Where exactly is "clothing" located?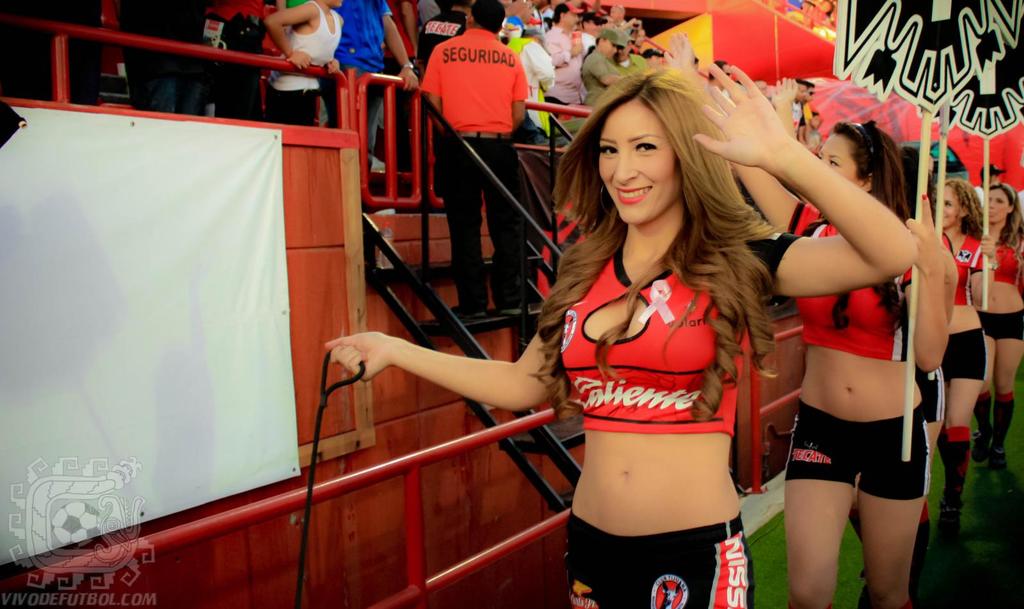
Its bounding box is select_region(516, 39, 552, 152).
